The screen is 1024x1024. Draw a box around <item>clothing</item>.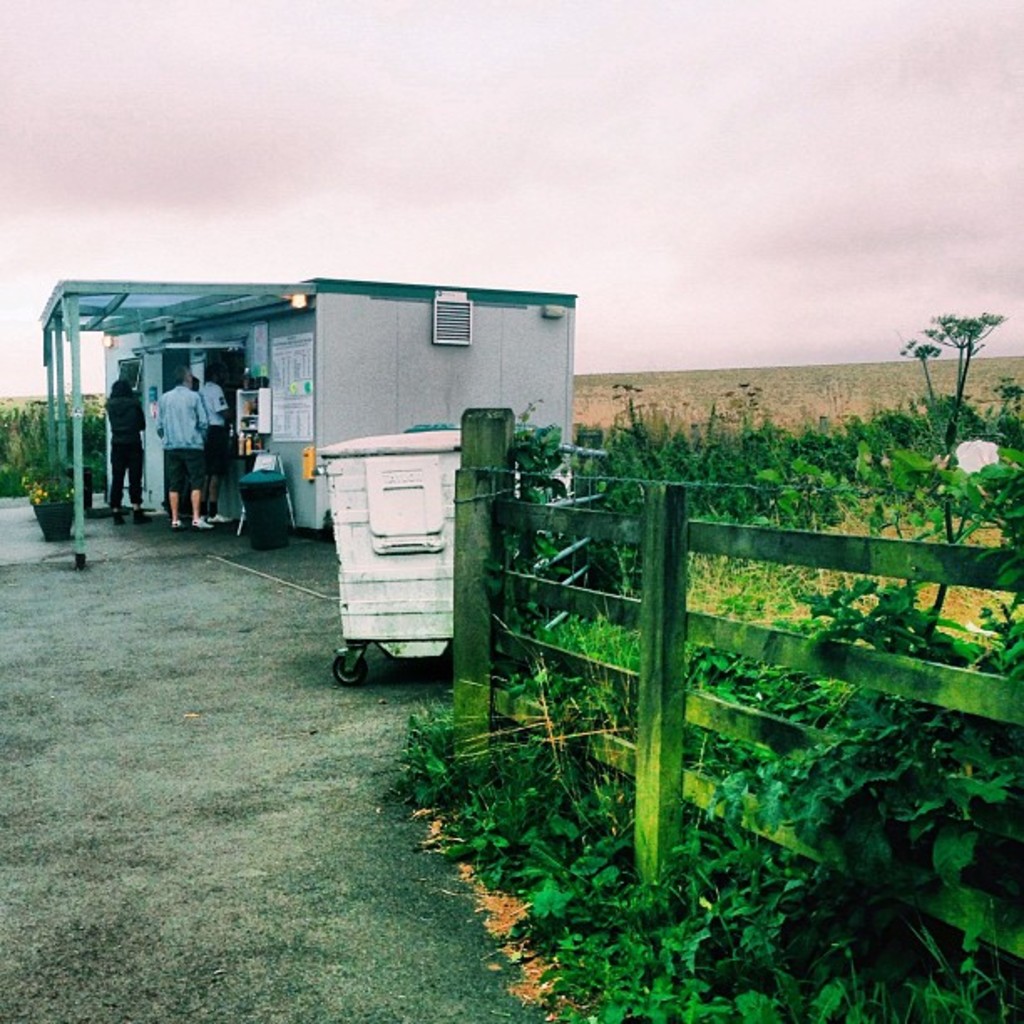
[147, 381, 206, 492].
